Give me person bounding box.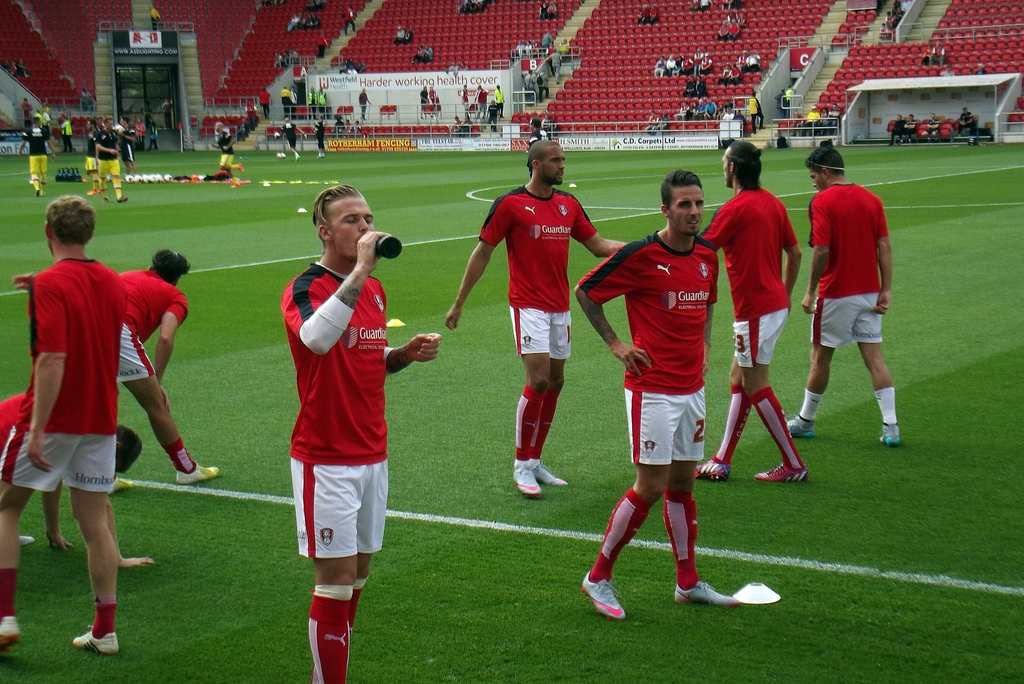
x1=535 y1=65 x2=550 y2=100.
